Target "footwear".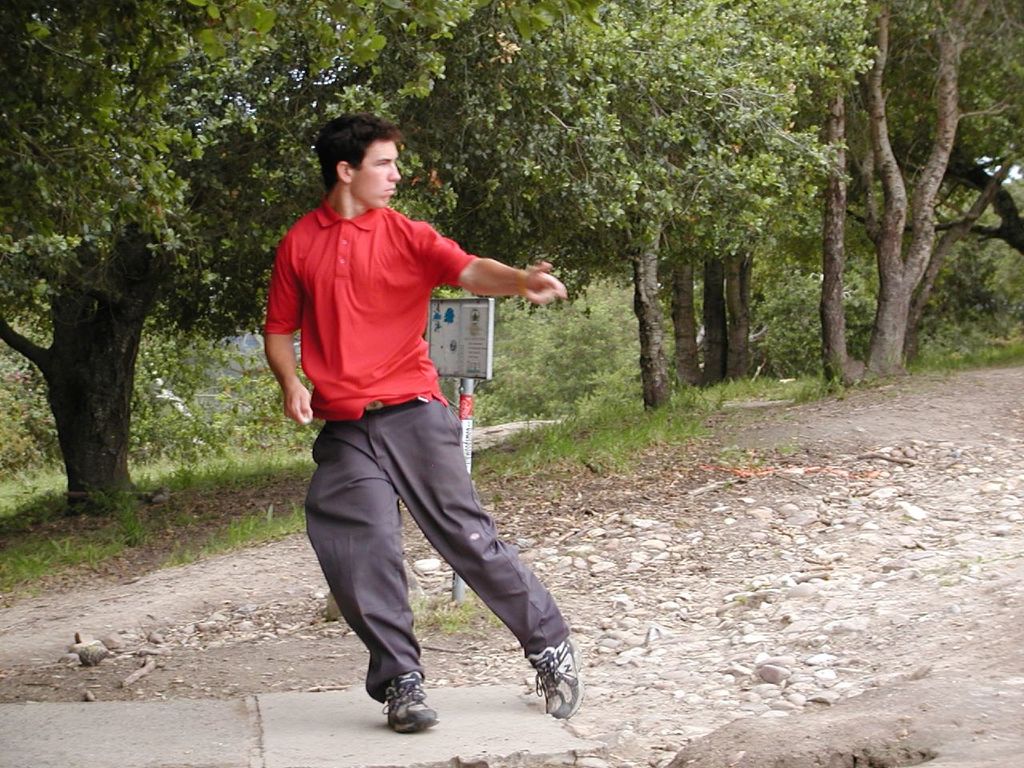
Target region: pyautogui.locateOnScreen(378, 665, 446, 735).
